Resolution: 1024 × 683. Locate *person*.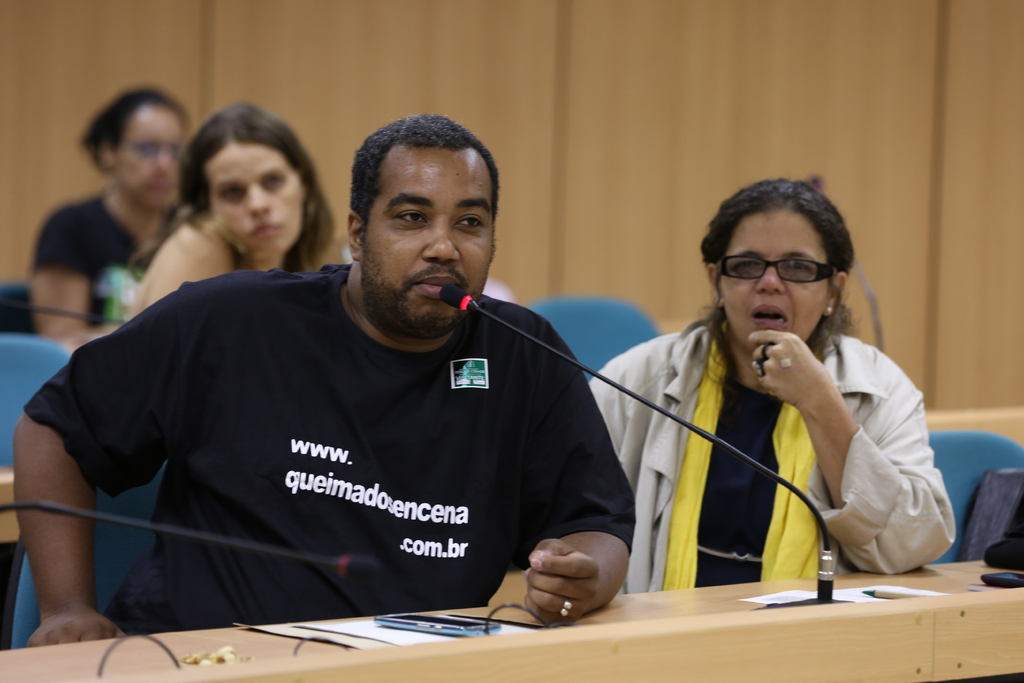
29/80/191/331.
